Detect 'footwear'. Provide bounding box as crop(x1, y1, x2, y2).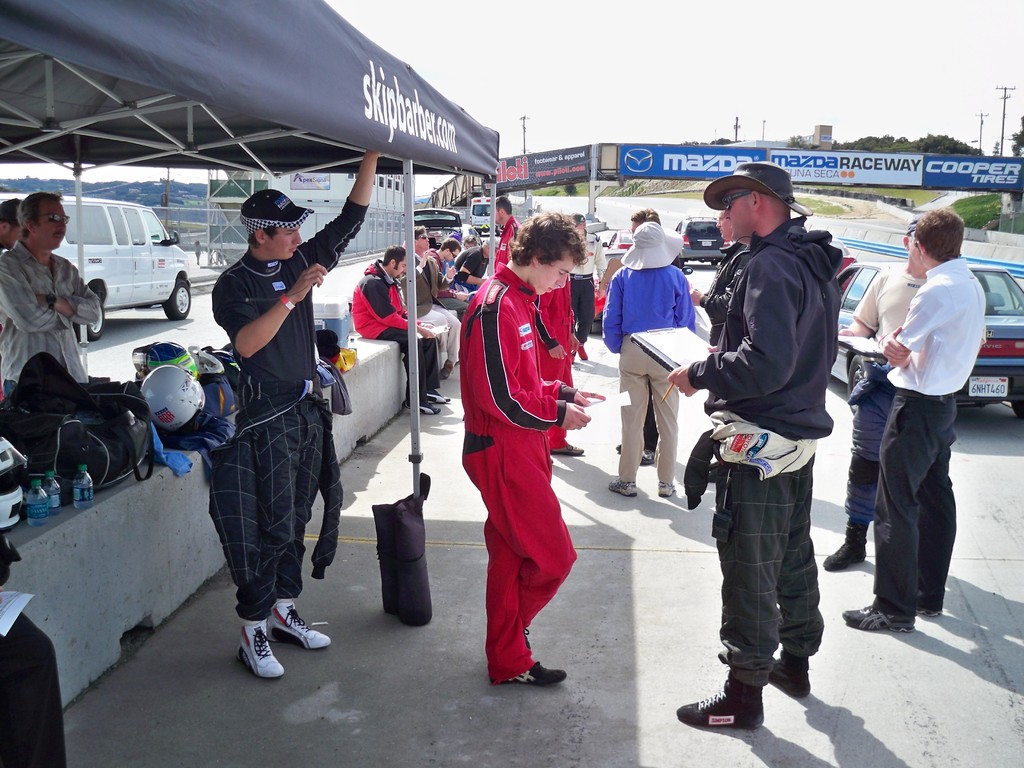
crop(819, 522, 869, 572).
